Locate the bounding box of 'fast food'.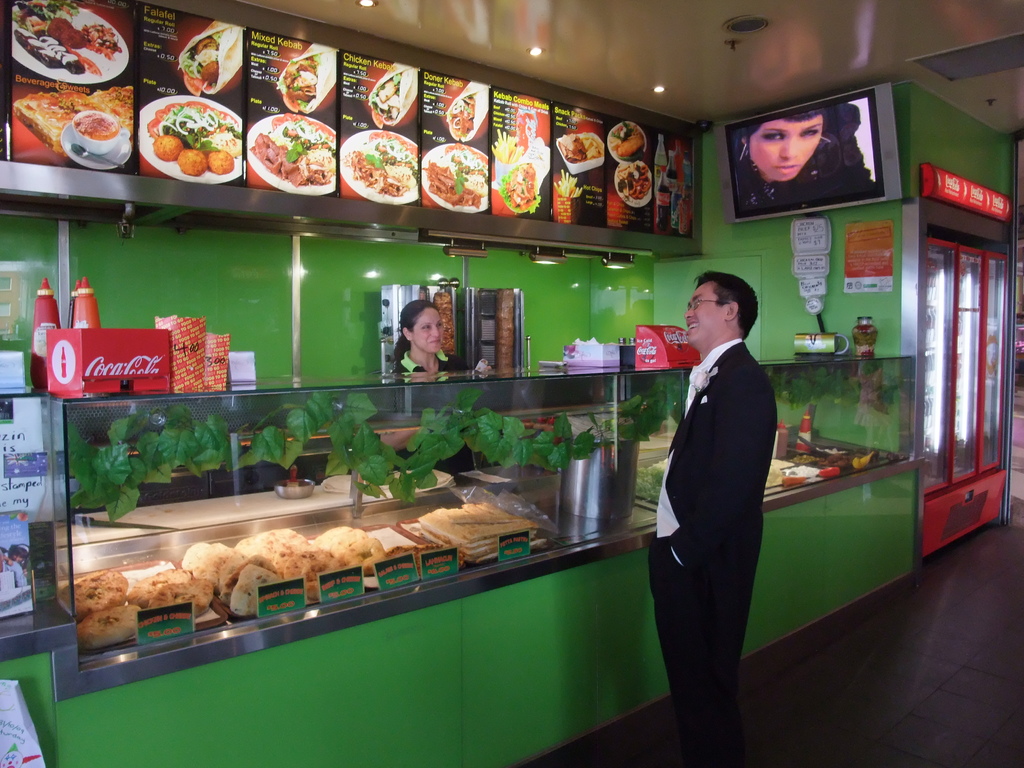
Bounding box: 614,168,652,202.
